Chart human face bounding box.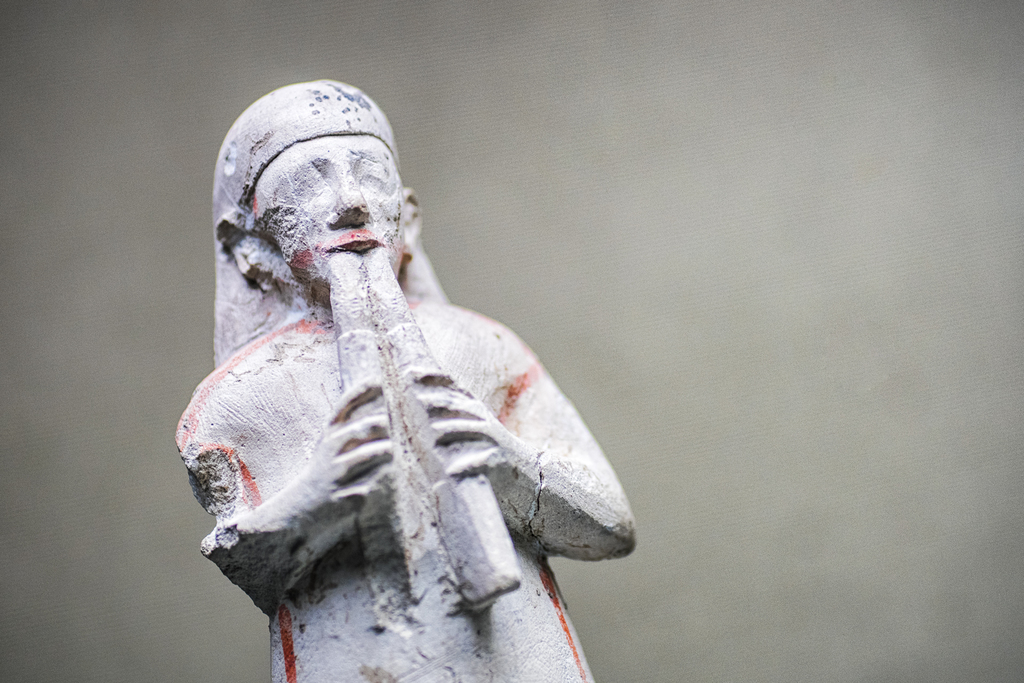
Charted: pyautogui.locateOnScreen(255, 140, 408, 292).
